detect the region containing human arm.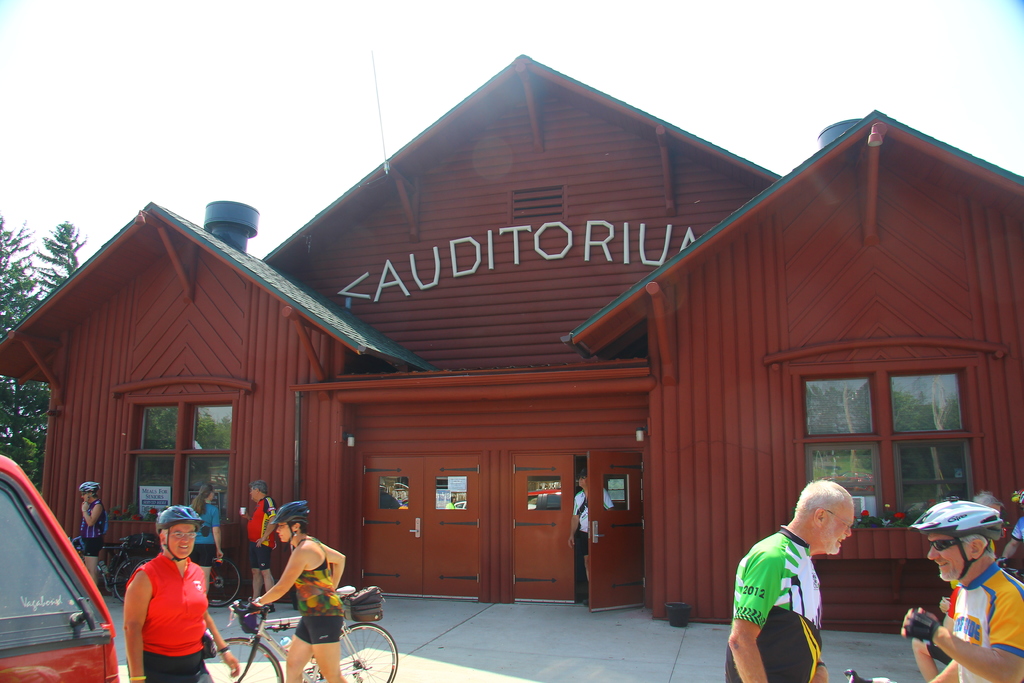
BBox(324, 545, 345, 589).
